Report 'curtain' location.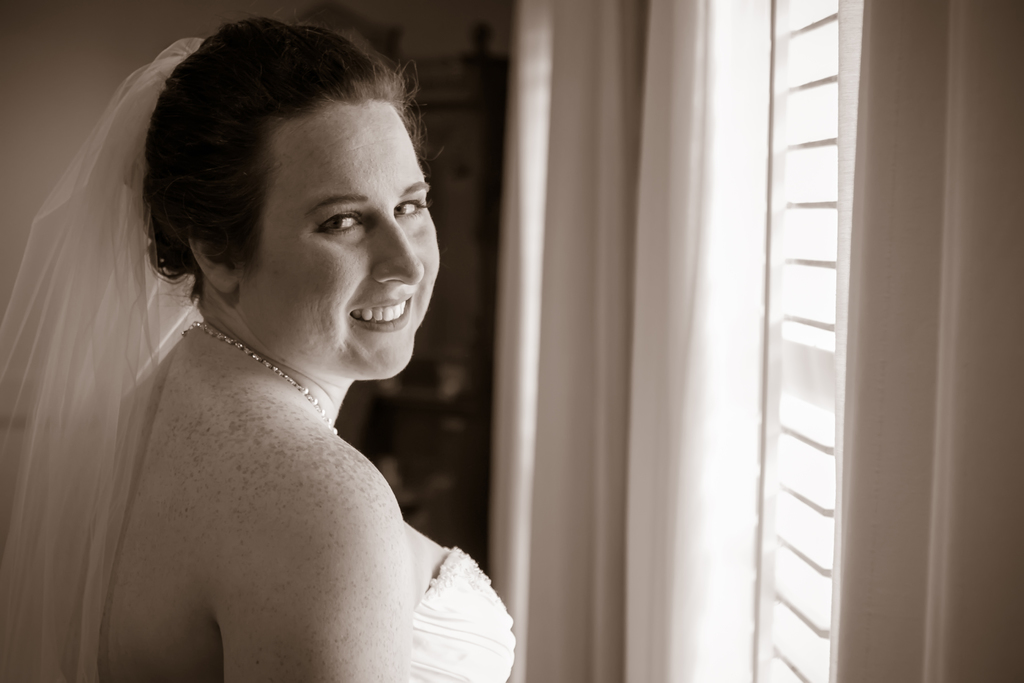
Report: left=499, top=1, right=769, bottom=682.
